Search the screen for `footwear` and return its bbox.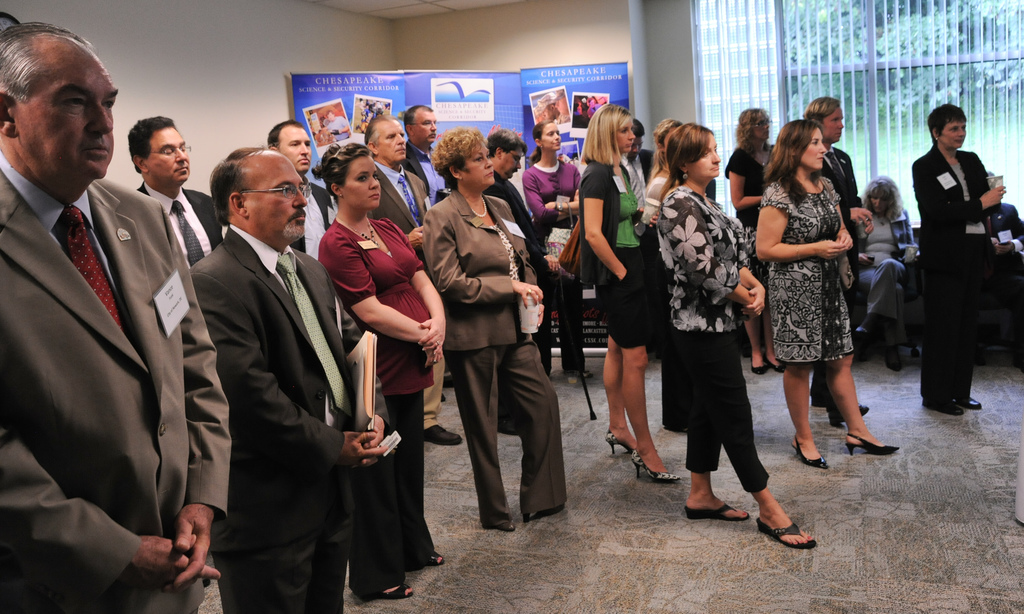
Found: rect(404, 545, 444, 566).
